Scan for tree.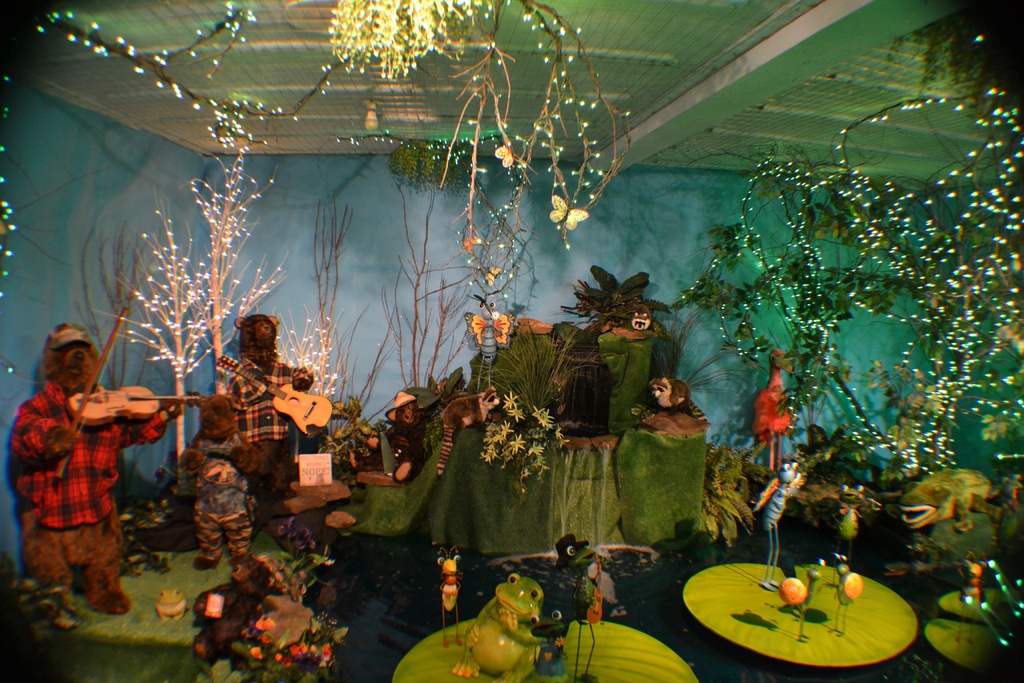
Scan result: {"x1": 675, "y1": 135, "x2": 933, "y2": 457}.
